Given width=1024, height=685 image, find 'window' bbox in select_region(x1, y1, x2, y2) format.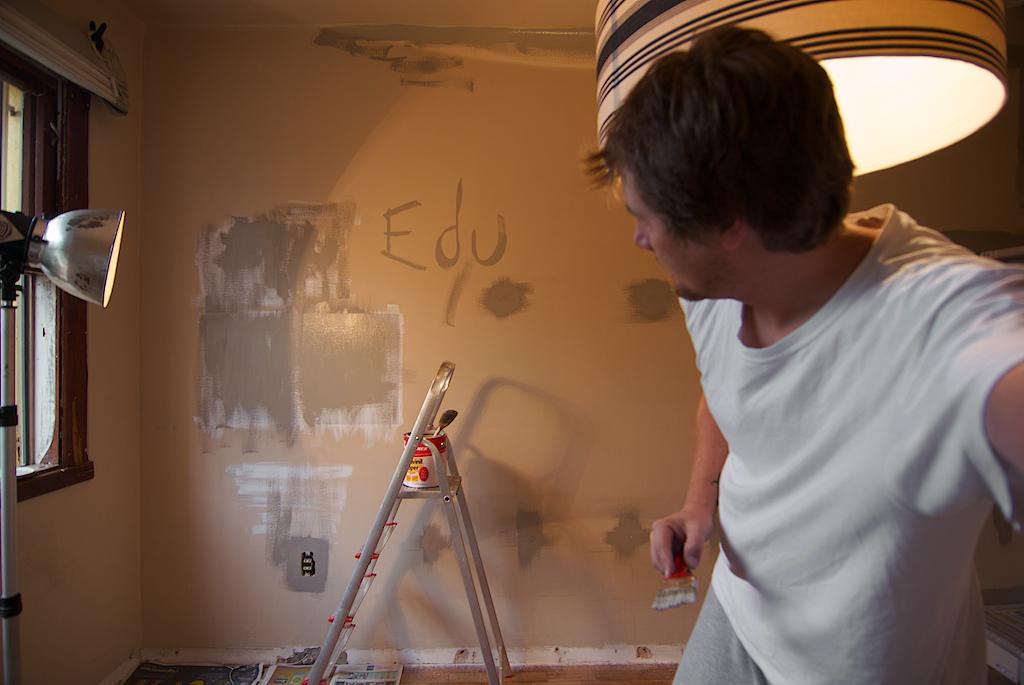
select_region(0, 48, 95, 509).
